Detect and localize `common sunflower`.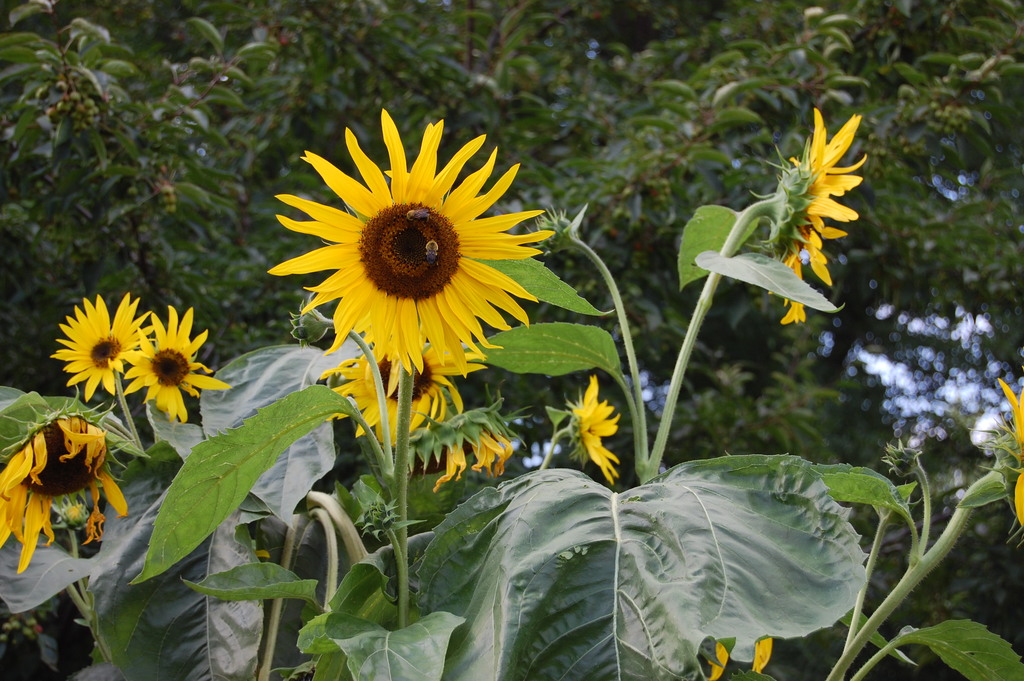
Localized at <box>268,108,556,373</box>.
